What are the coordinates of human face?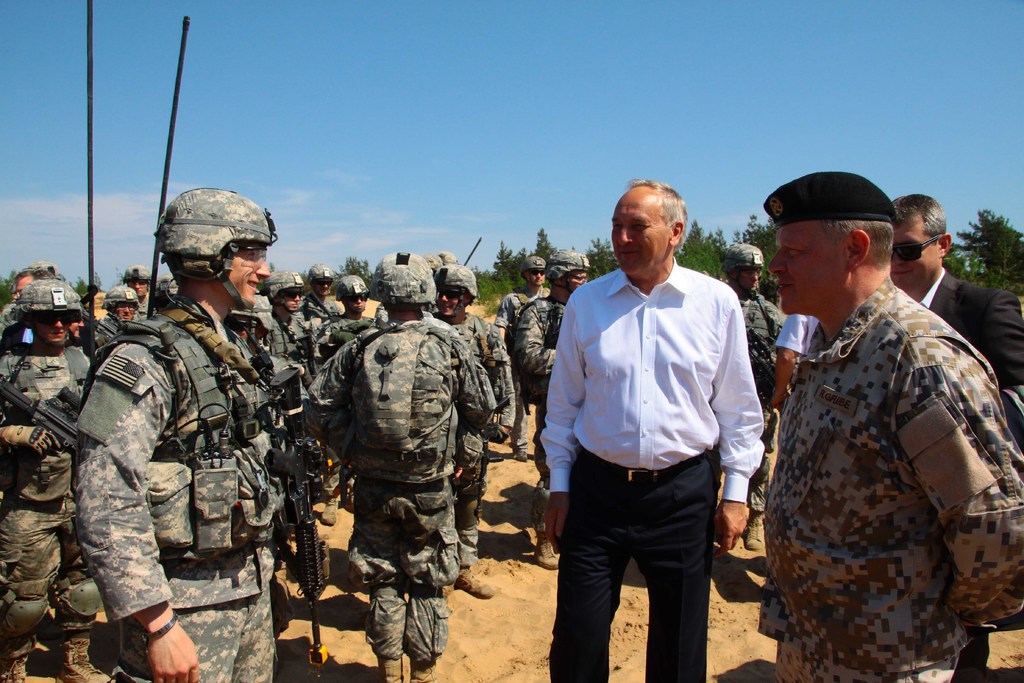
{"x1": 885, "y1": 220, "x2": 936, "y2": 294}.
